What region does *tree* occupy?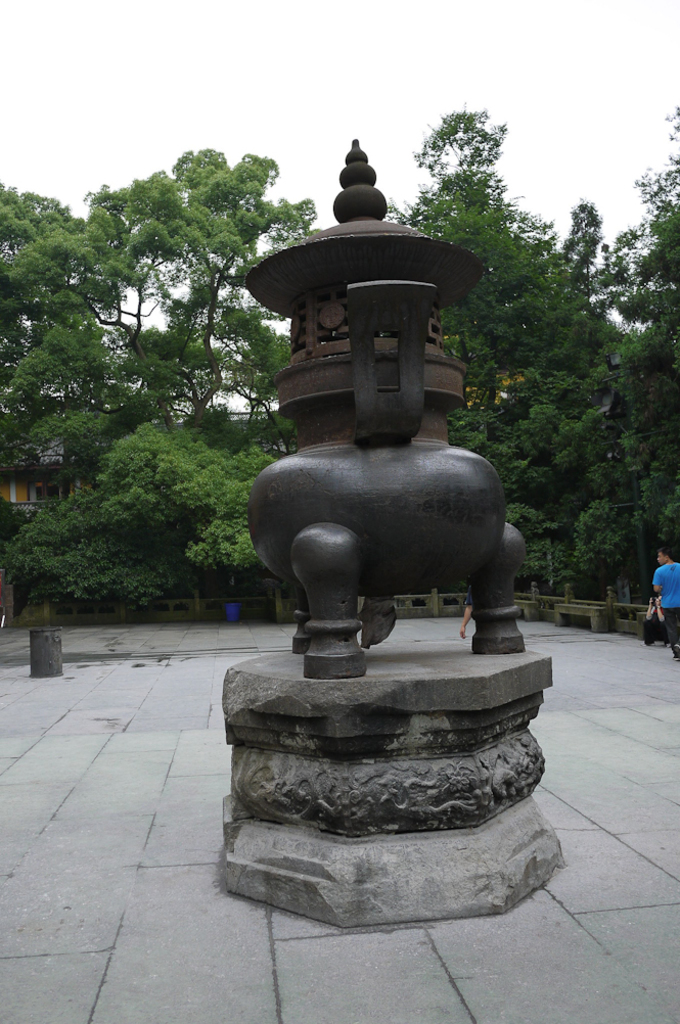
l=583, t=112, r=679, b=598.
